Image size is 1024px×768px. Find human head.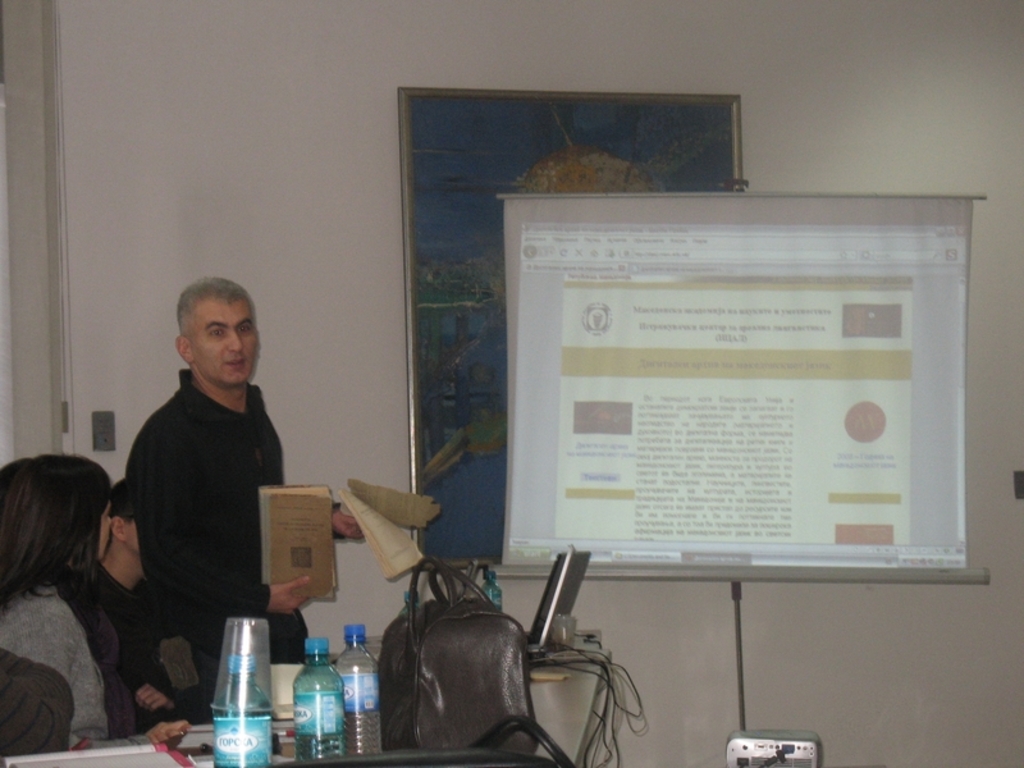
bbox=(110, 477, 143, 567).
